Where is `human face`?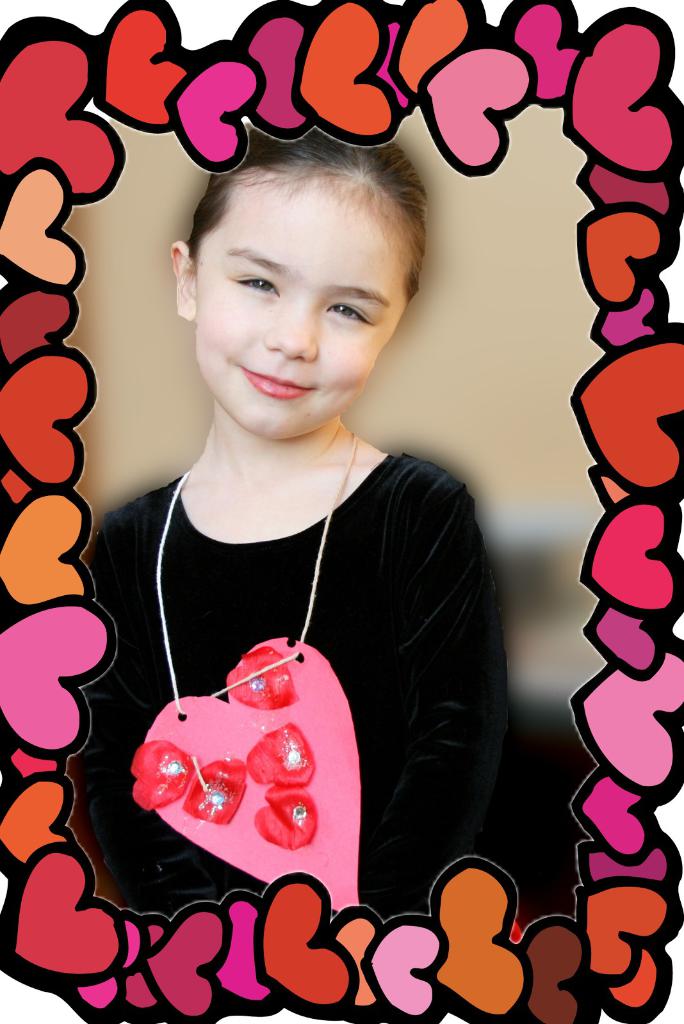
(195,166,409,440).
